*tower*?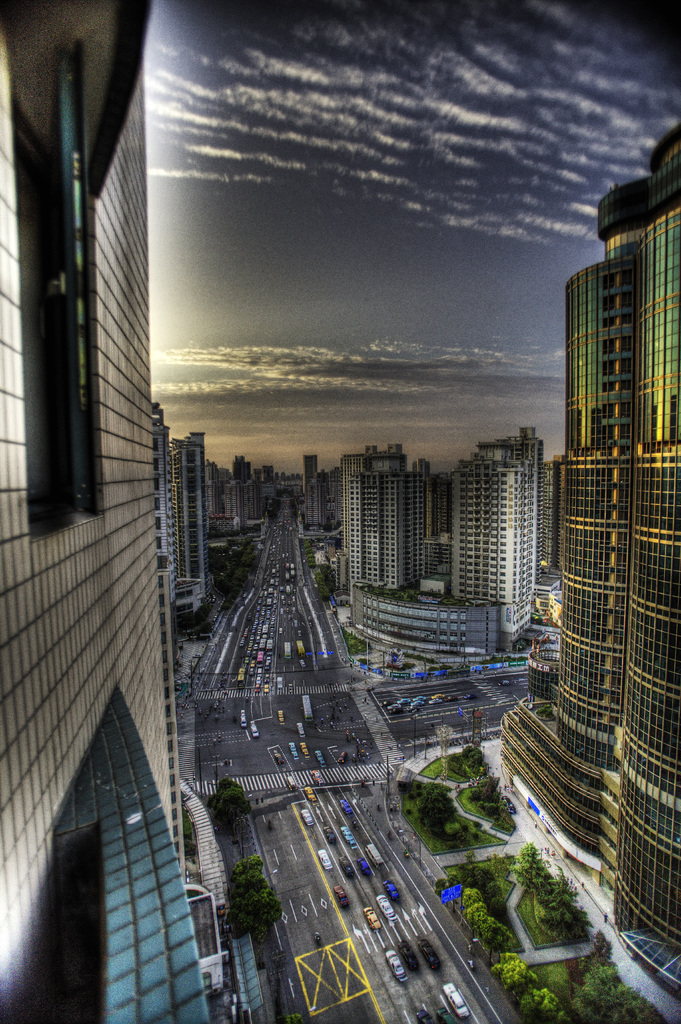
rect(295, 452, 323, 538)
